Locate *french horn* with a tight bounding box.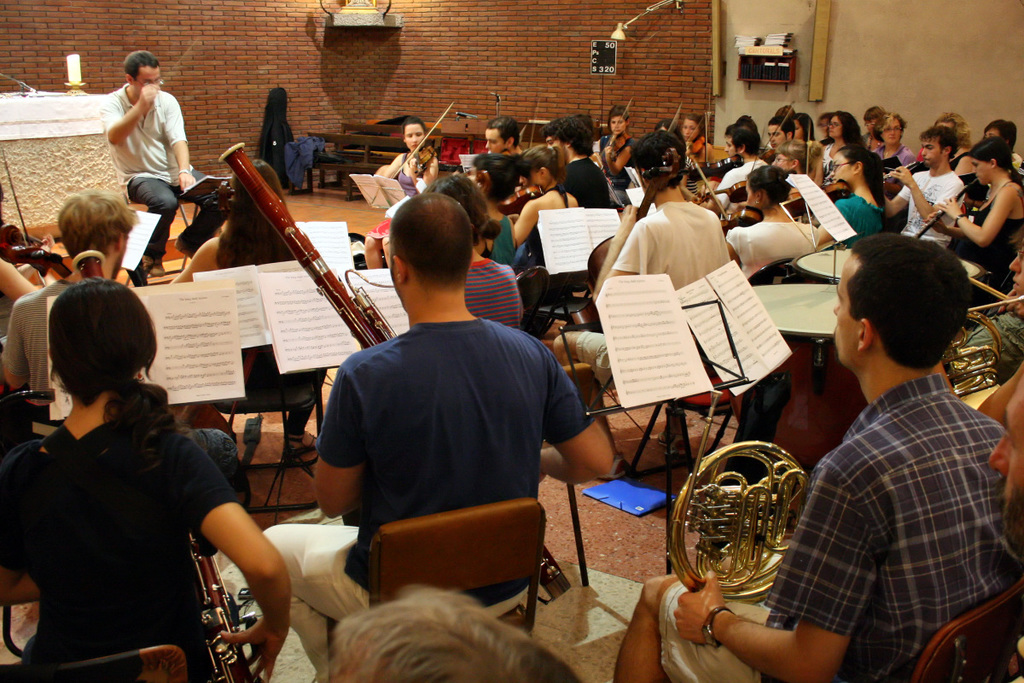
173 532 260 682.
